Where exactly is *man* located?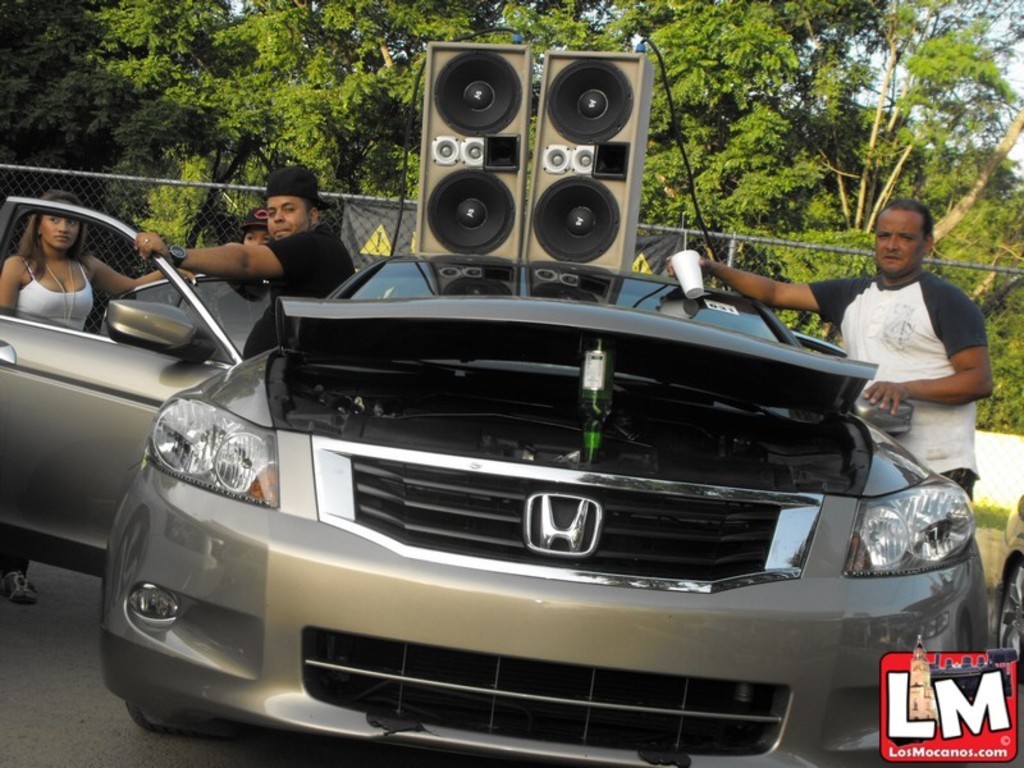
Its bounding box is crop(667, 198, 989, 499).
